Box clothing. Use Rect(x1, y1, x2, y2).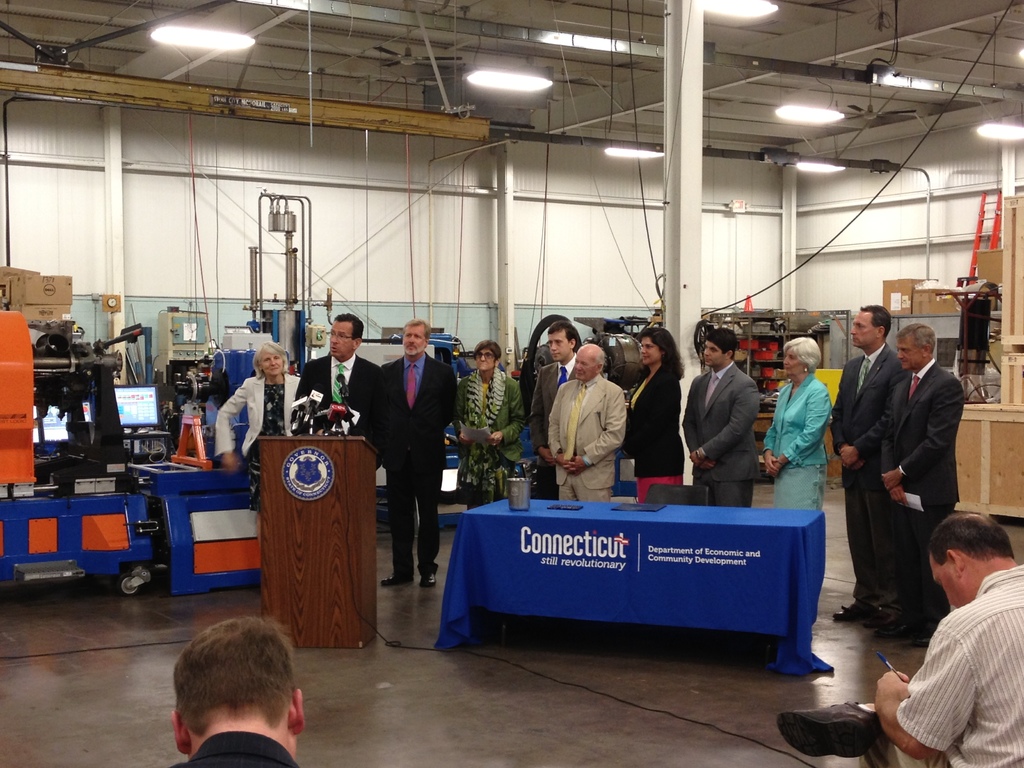
Rect(877, 564, 1019, 764).
